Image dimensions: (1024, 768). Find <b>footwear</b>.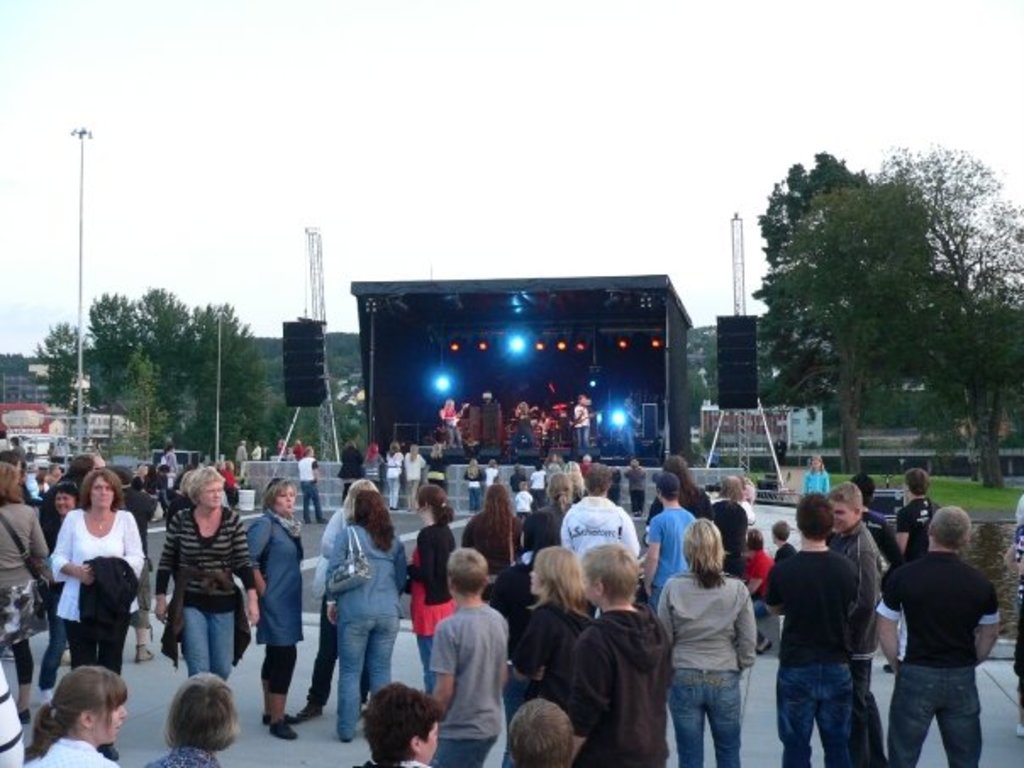
(320,517,329,527).
